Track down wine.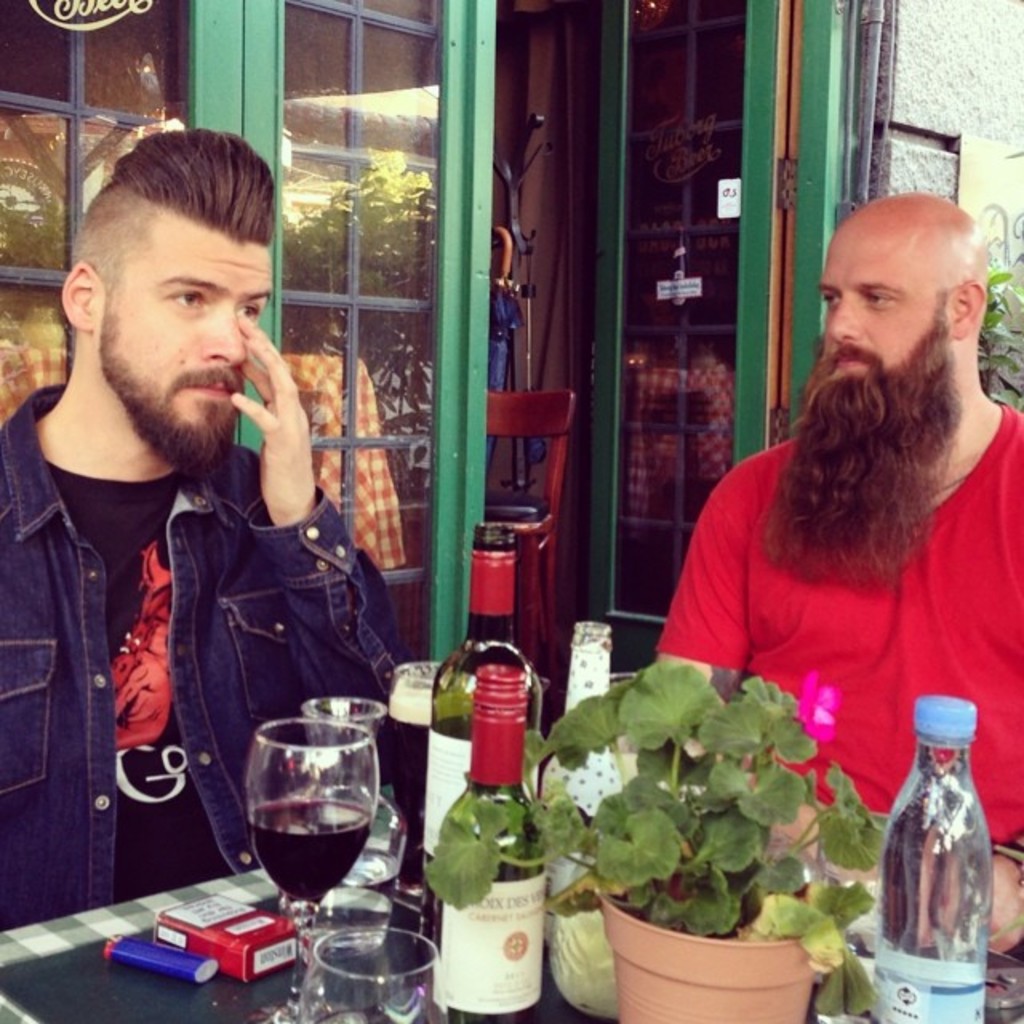
Tracked to <box>226,720,373,912</box>.
